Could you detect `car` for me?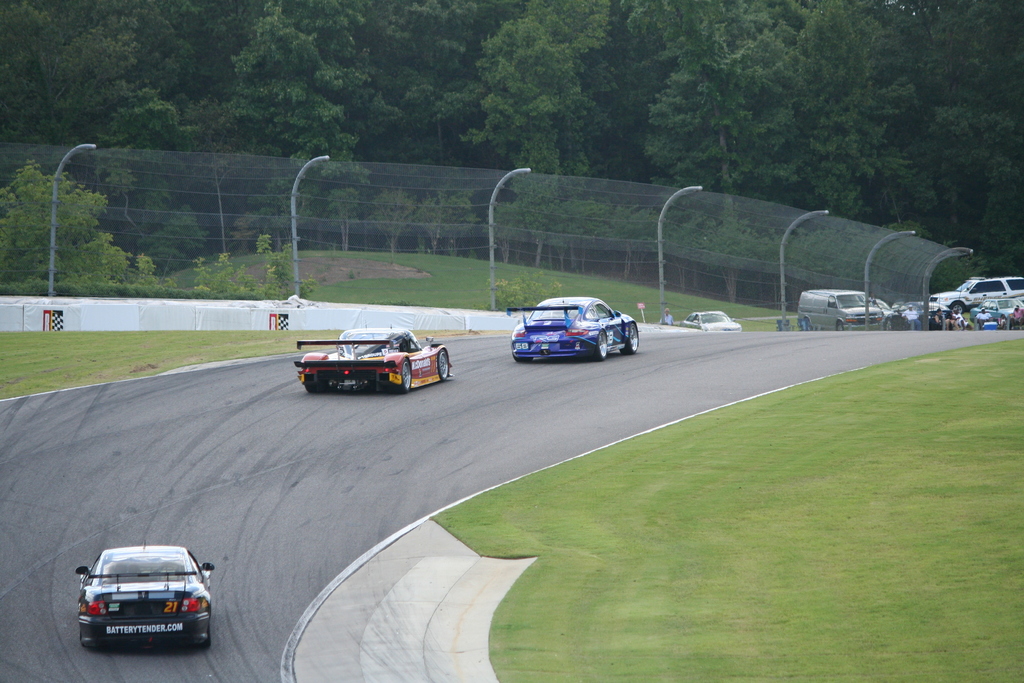
Detection result: rect(934, 273, 1023, 312).
